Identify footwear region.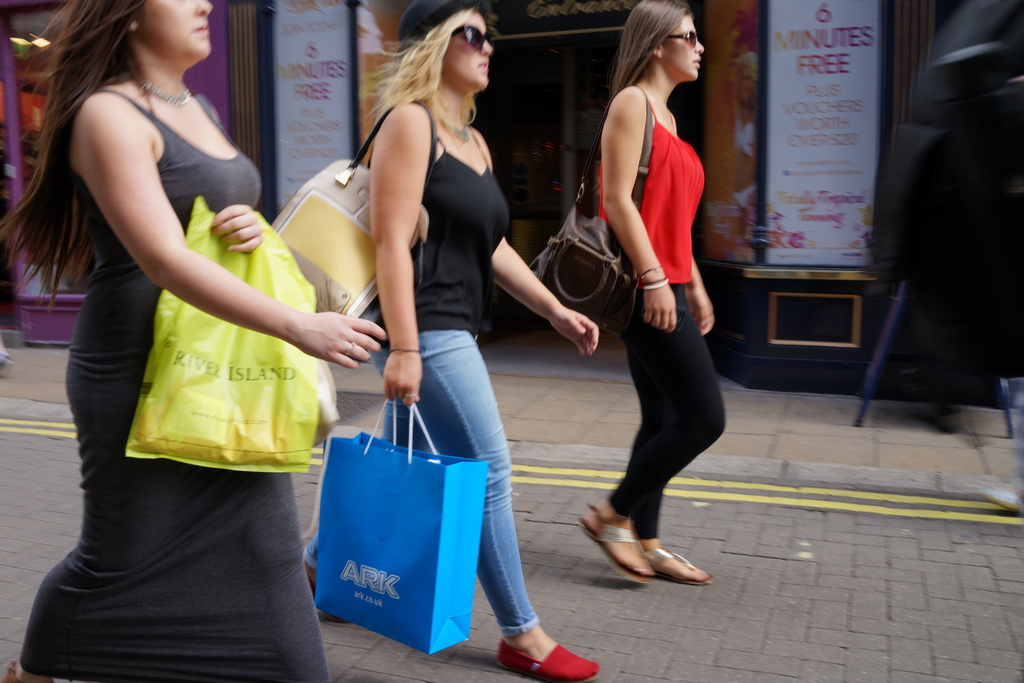
Region: left=642, top=547, right=712, bottom=587.
